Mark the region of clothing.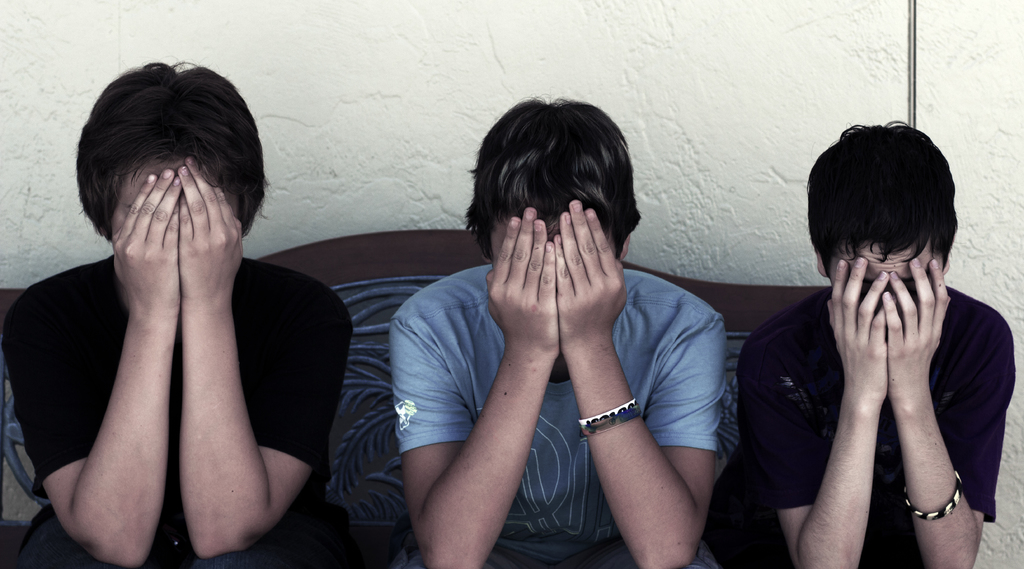
Region: x1=386 y1=260 x2=721 y2=568.
